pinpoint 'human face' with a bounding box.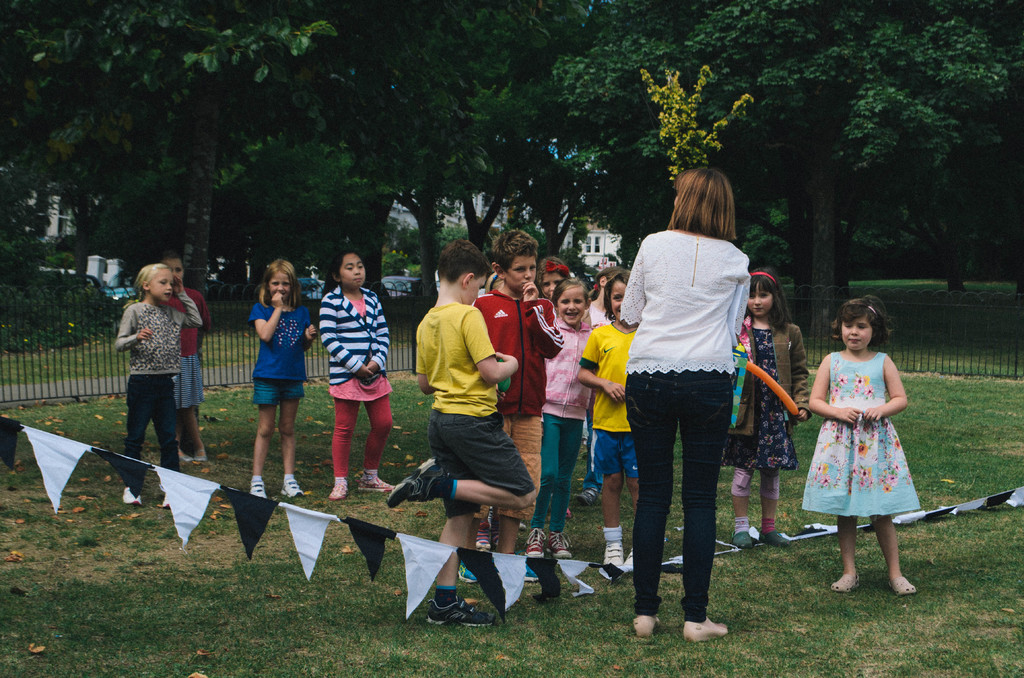
region(465, 276, 485, 302).
